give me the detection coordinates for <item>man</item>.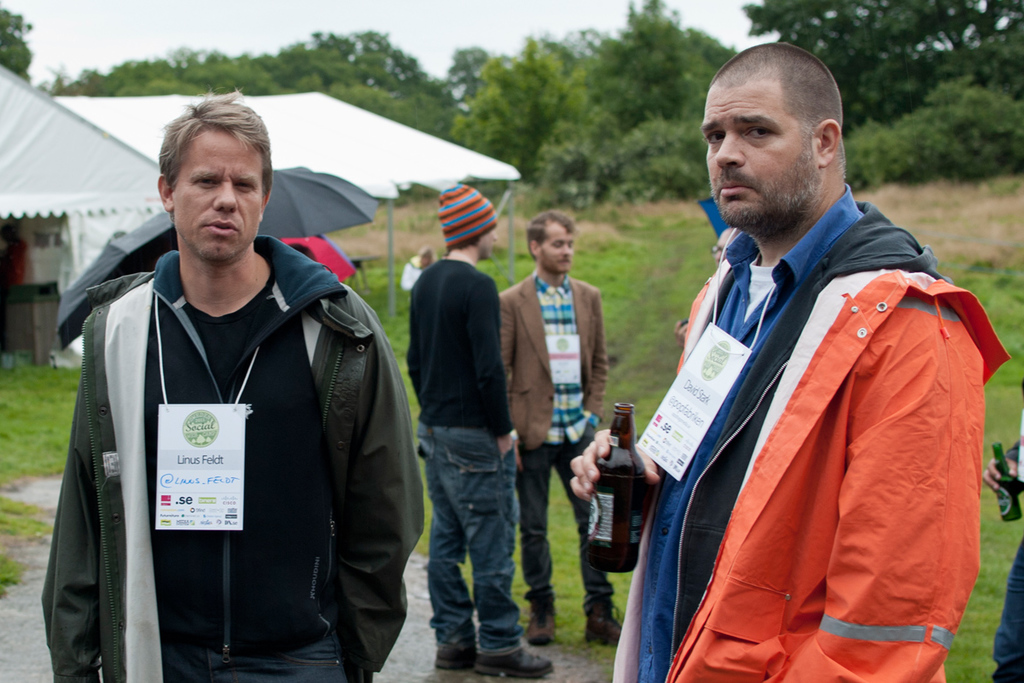
[499,207,625,645].
